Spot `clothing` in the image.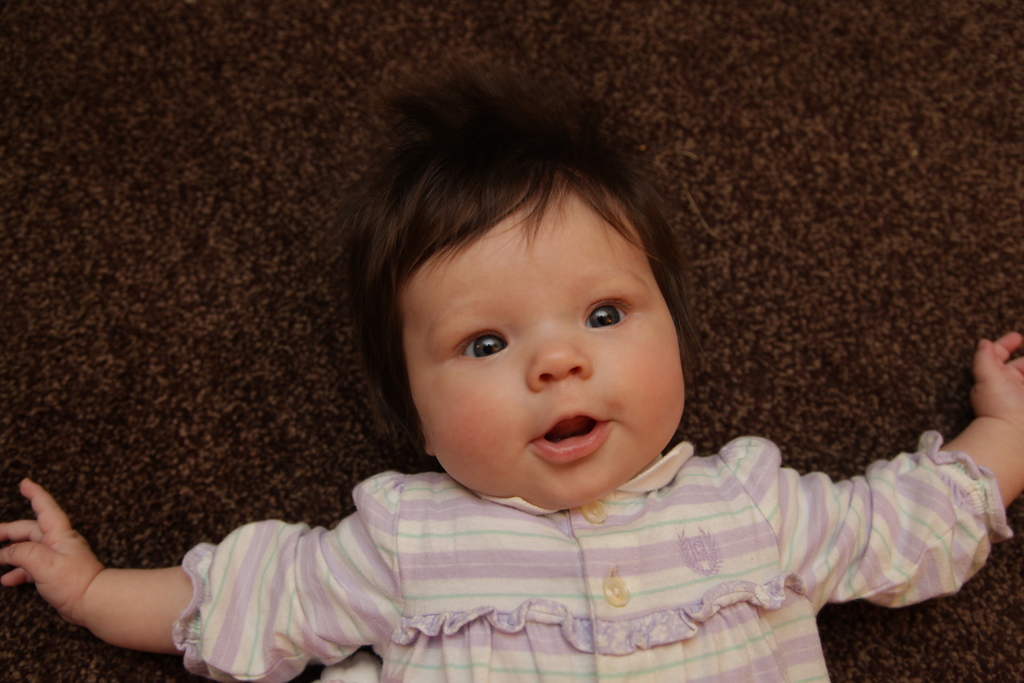
`clothing` found at region(87, 402, 901, 661).
